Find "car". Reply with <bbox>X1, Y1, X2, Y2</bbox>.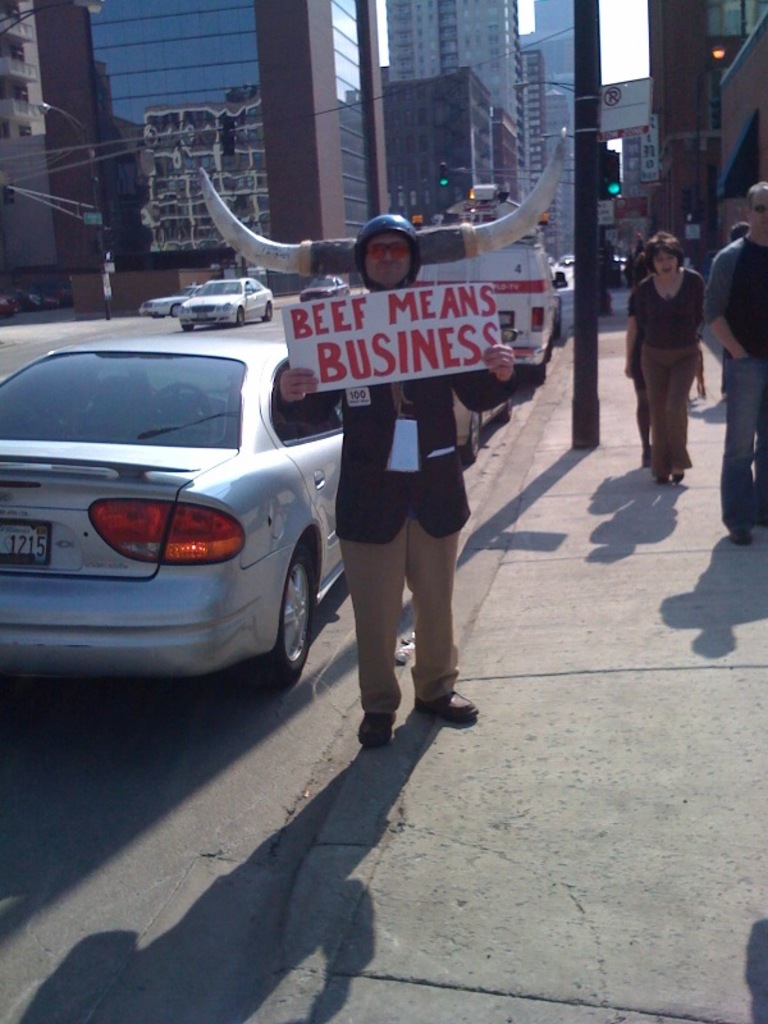
<bbox>6, 315, 352, 722</bbox>.
